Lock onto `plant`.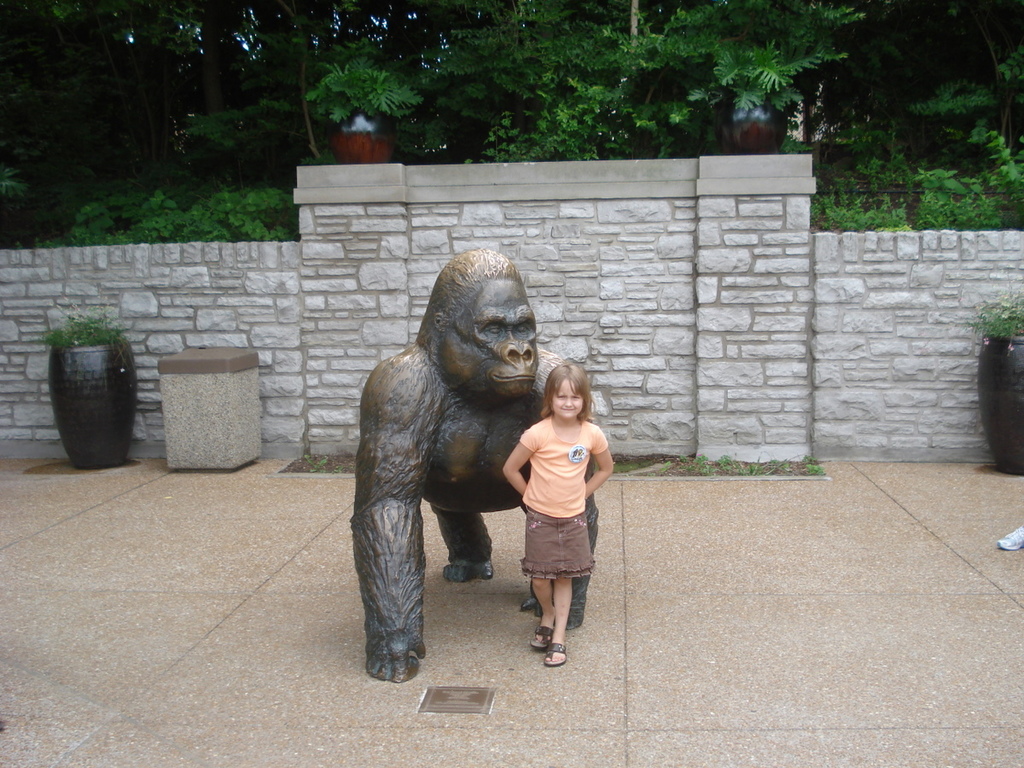
Locked: BBox(27, 313, 129, 451).
